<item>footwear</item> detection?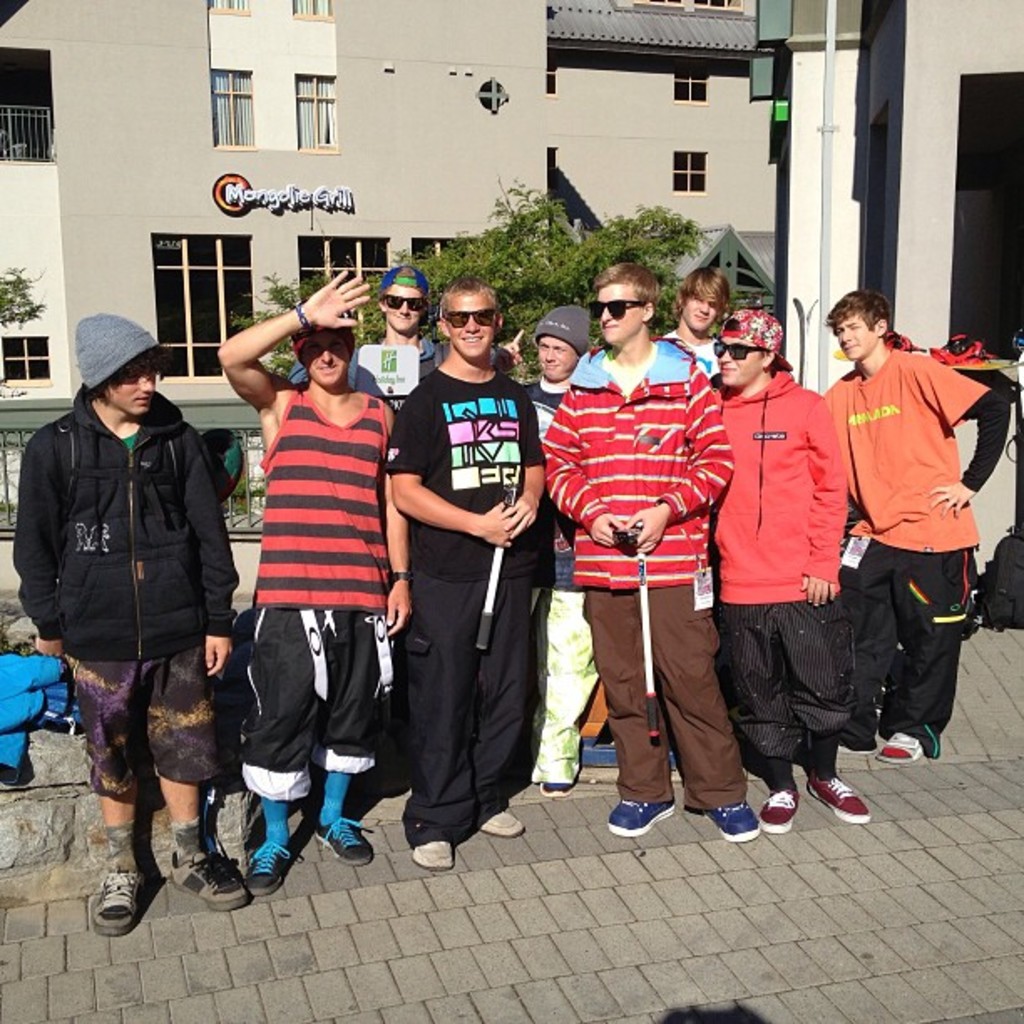
select_region(532, 773, 582, 798)
